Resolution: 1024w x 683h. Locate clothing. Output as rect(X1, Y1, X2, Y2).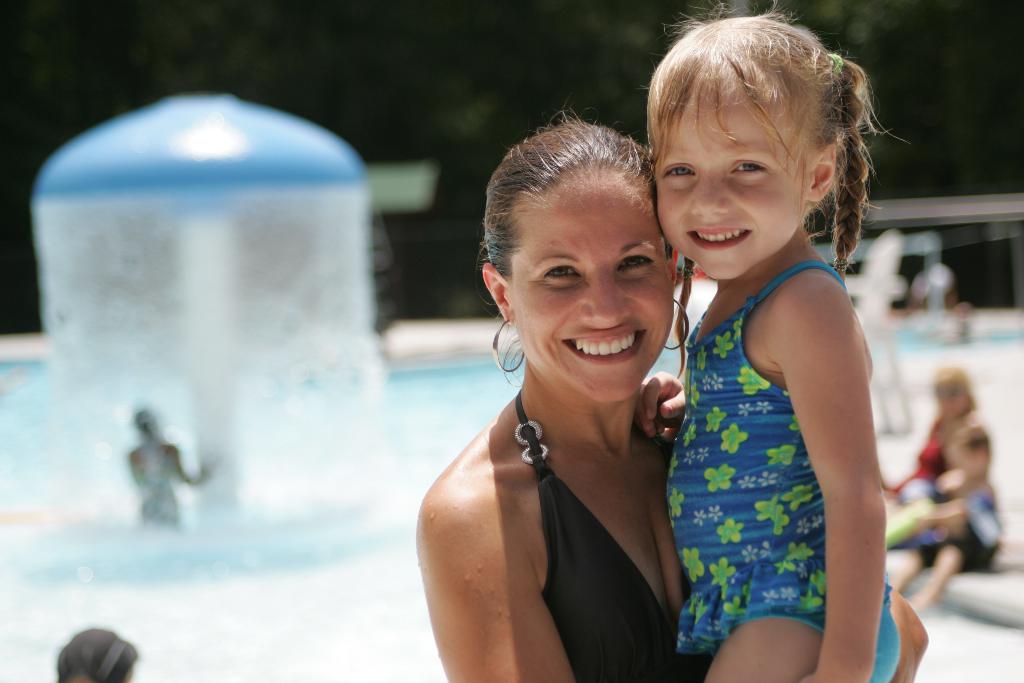
rect(518, 388, 699, 682).
